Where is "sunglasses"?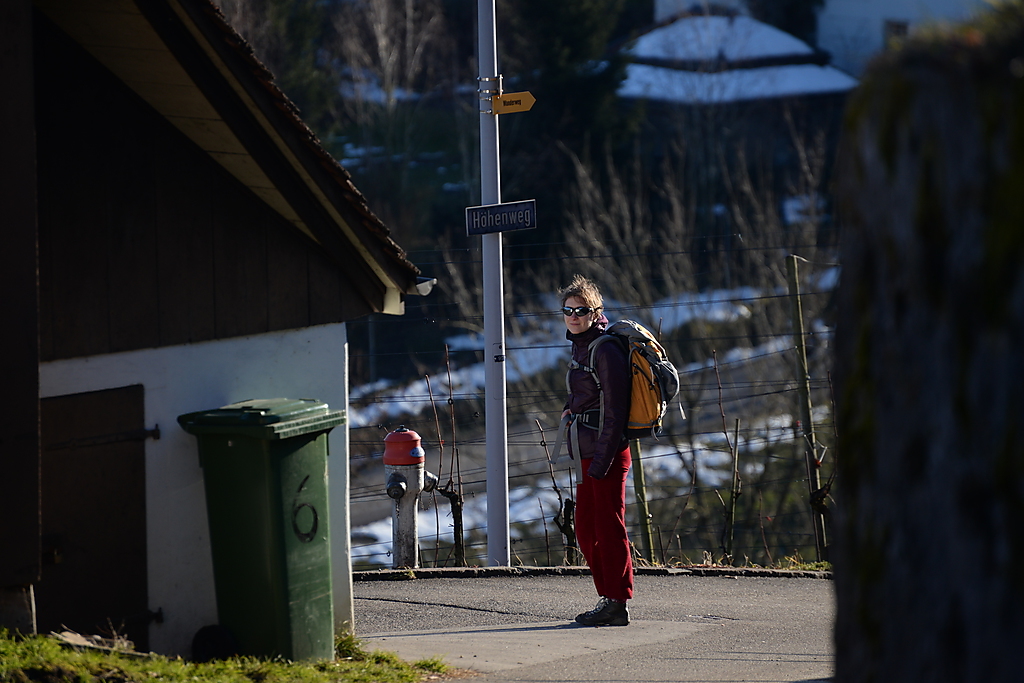
[x1=561, y1=306, x2=594, y2=318].
